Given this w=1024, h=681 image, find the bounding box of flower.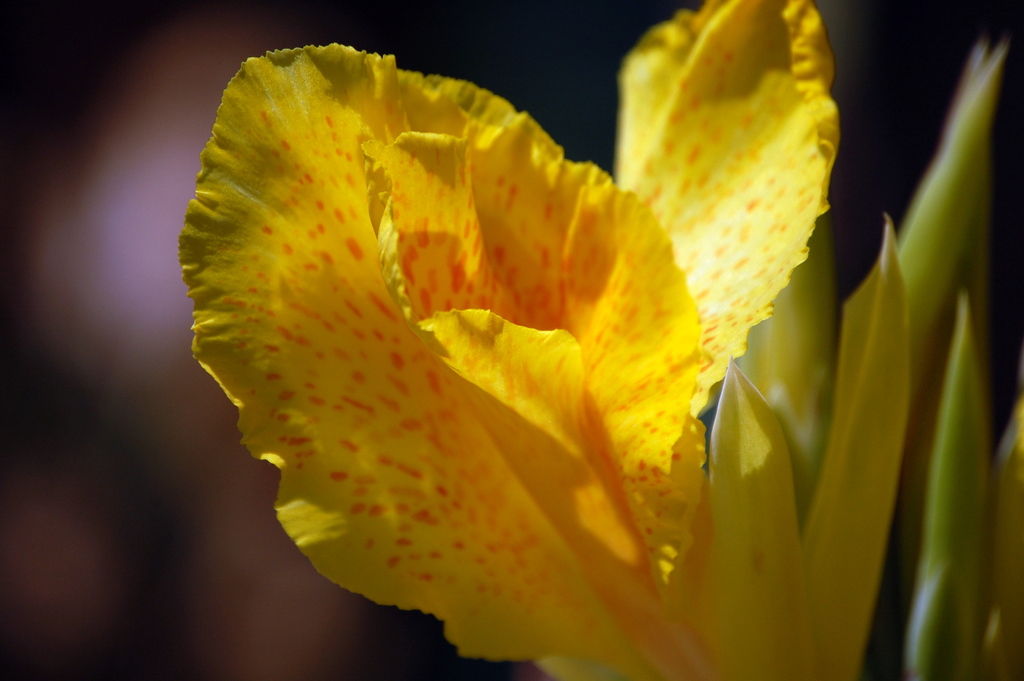
<region>156, 9, 865, 653</region>.
